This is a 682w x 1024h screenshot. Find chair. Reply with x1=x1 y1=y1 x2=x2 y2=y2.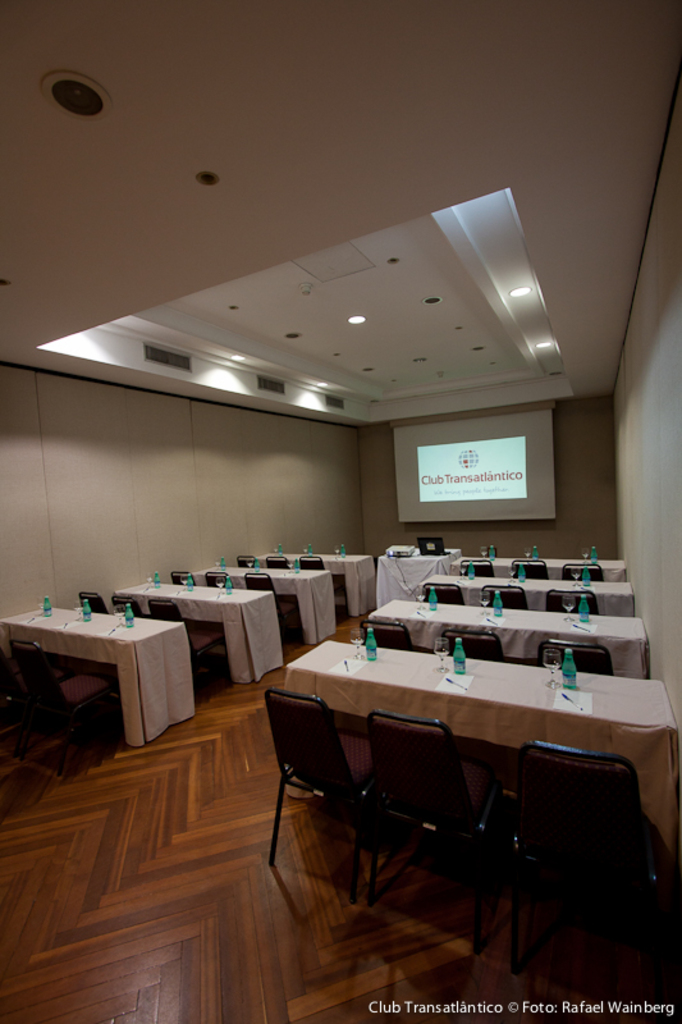
x1=354 y1=623 x2=415 y2=646.
